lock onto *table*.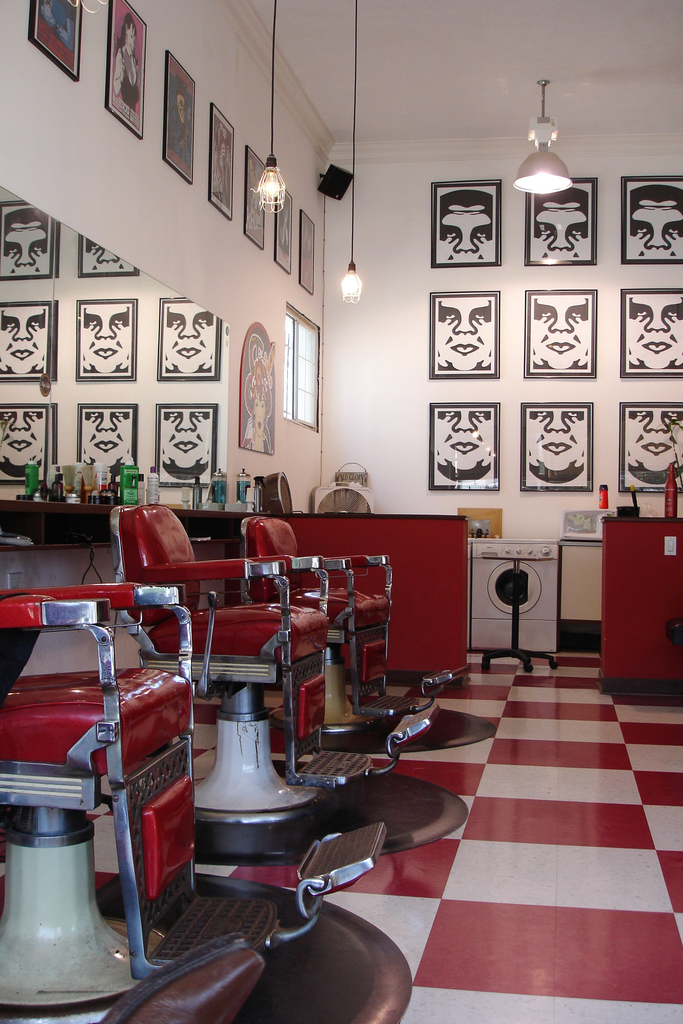
Locked: l=280, t=505, r=469, b=678.
